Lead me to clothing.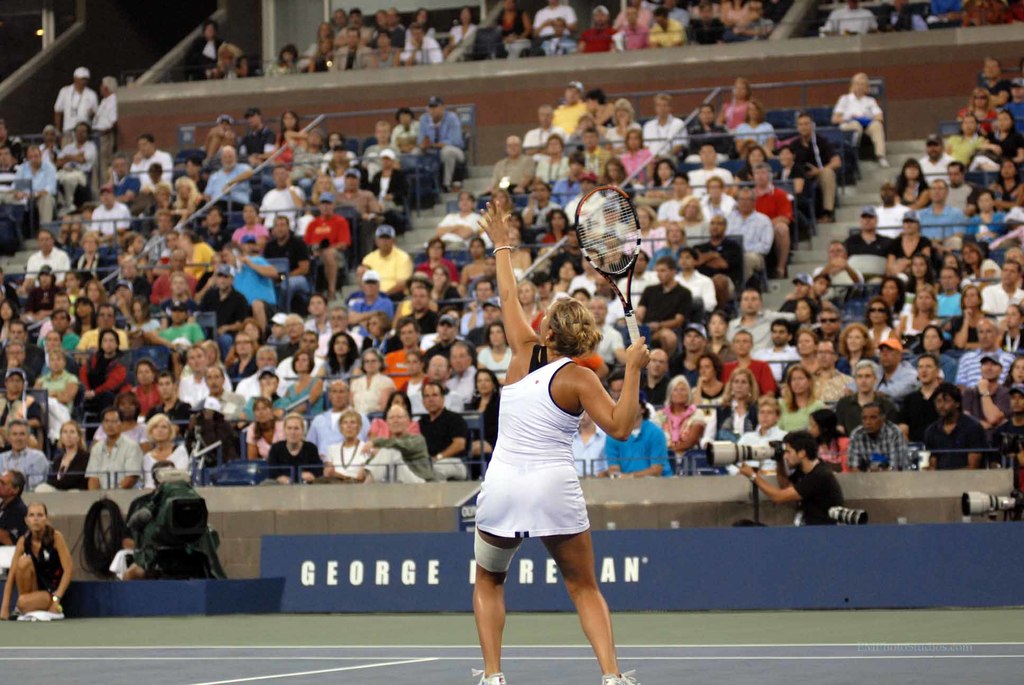
Lead to rect(882, 361, 922, 402).
